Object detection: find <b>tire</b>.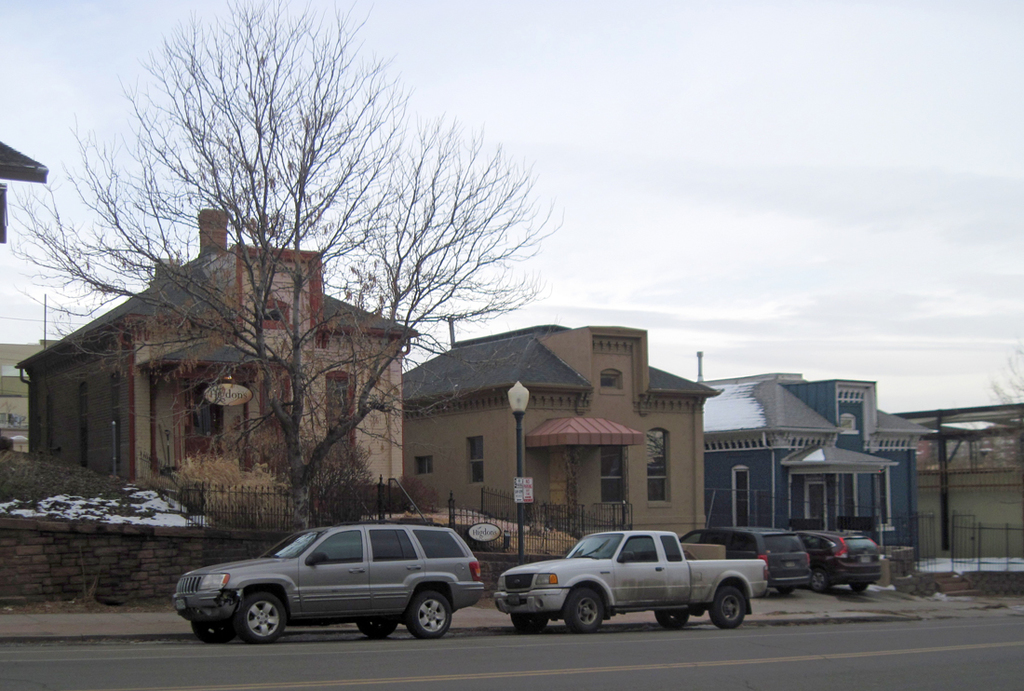
crop(240, 593, 285, 644).
